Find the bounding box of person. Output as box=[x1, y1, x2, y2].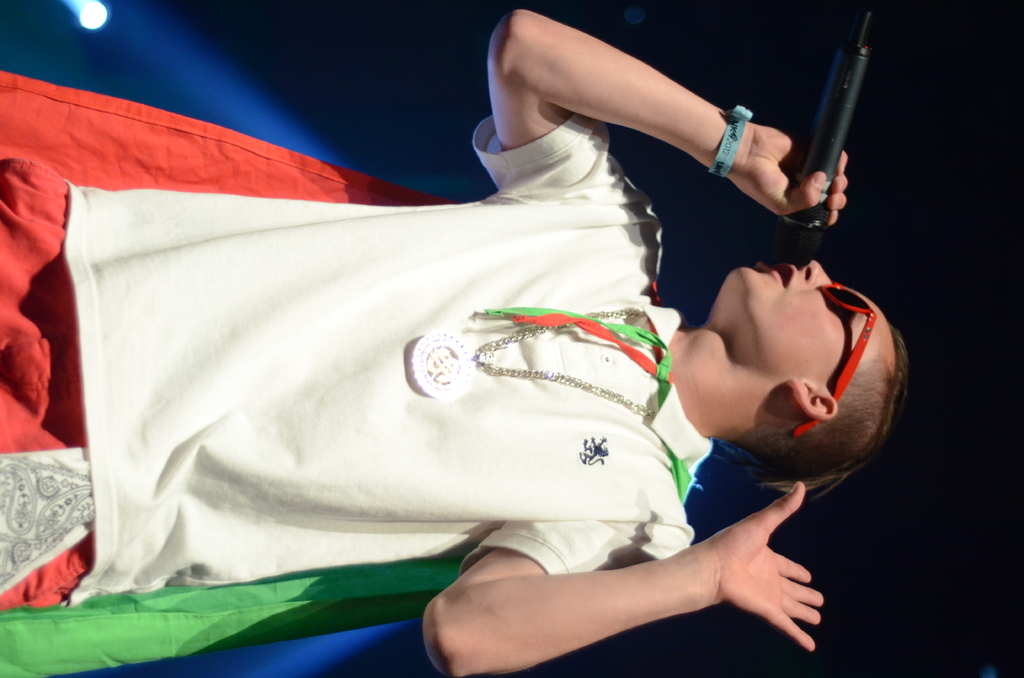
box=[0, 1, 913, 677].
